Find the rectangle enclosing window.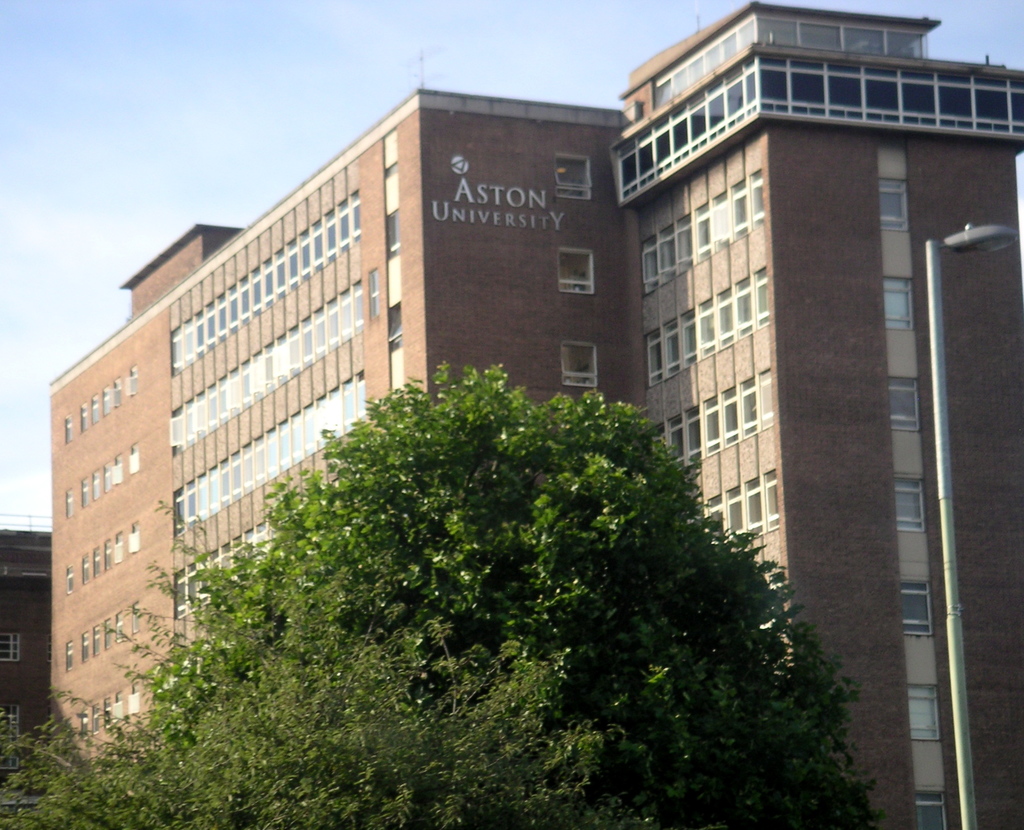
Rect(102, 701, 113, 720).
